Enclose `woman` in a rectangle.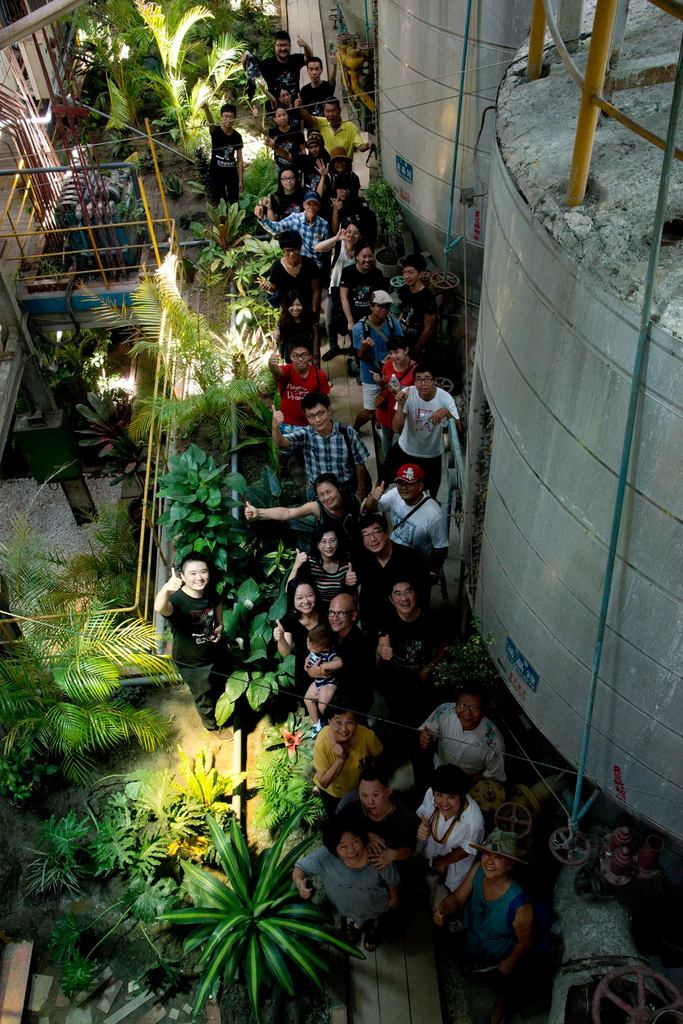
bbox(259, 130, 332, 184).
